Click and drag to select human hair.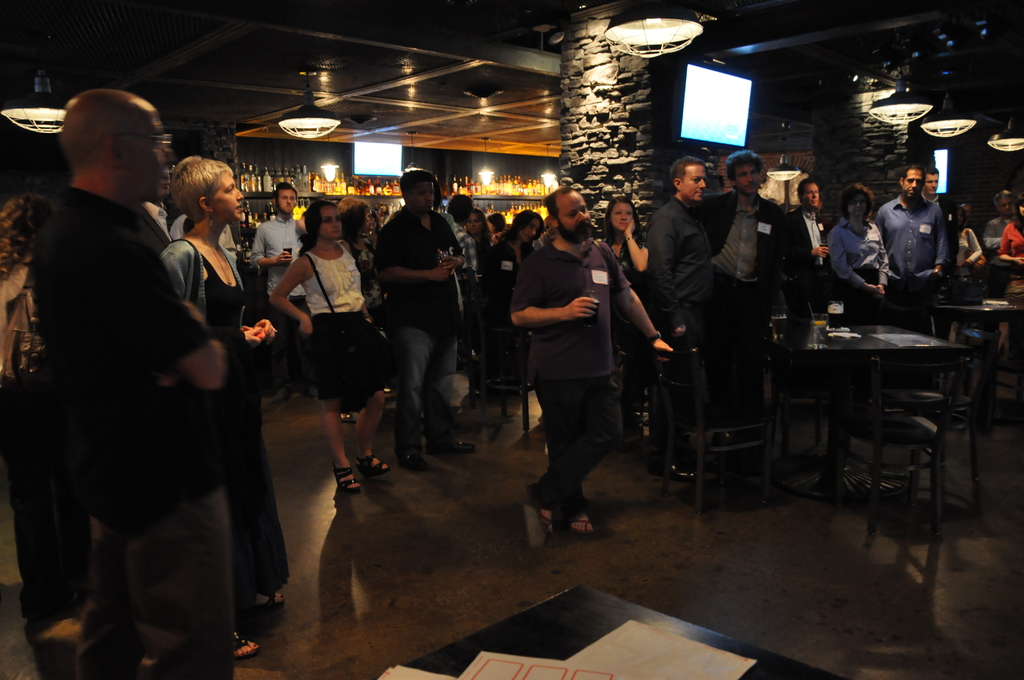
Selection: [x1=902, y1=163, x2=924, y2=187].
